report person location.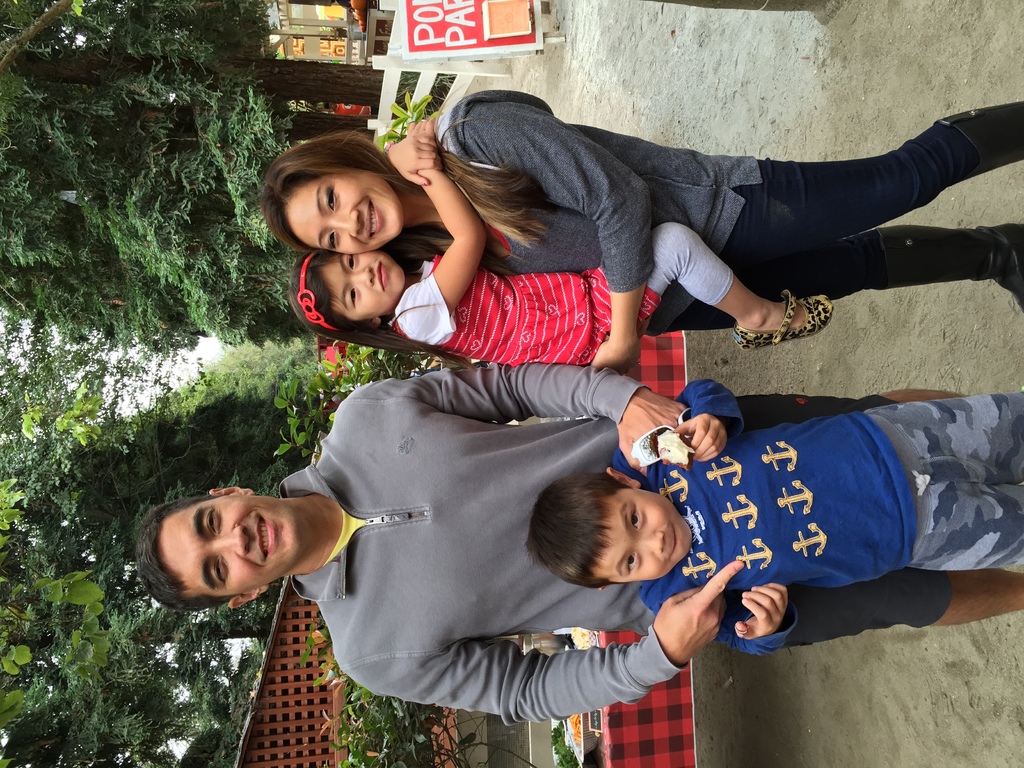
Report: select_region(259, 92, 1023, 372).
